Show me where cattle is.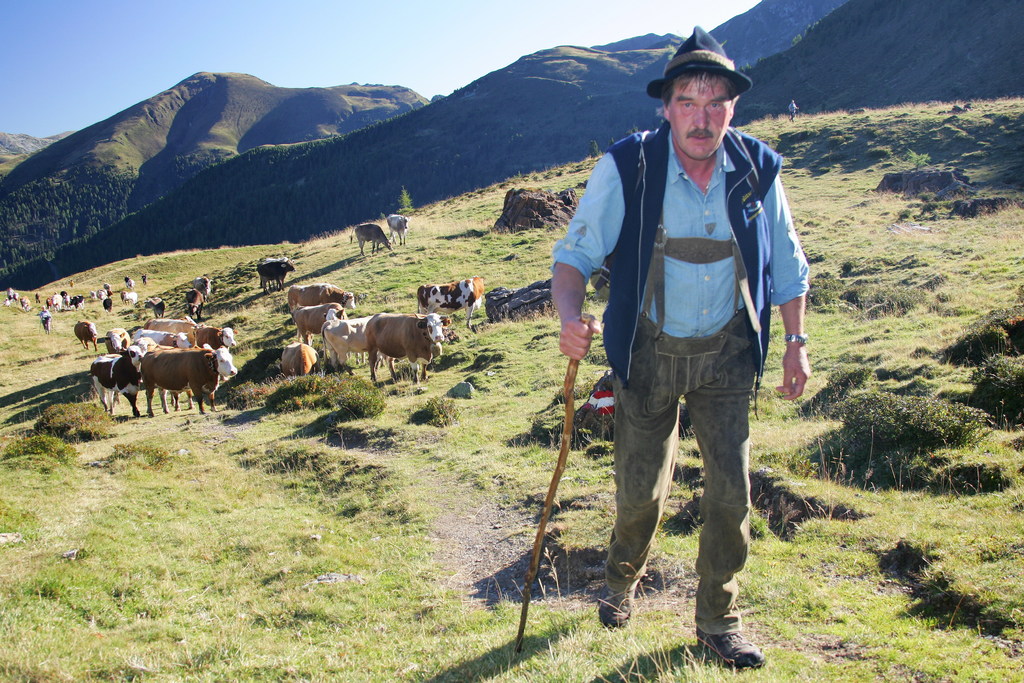
cattle is at [left=195, top=327, right=239, bottom=381].
